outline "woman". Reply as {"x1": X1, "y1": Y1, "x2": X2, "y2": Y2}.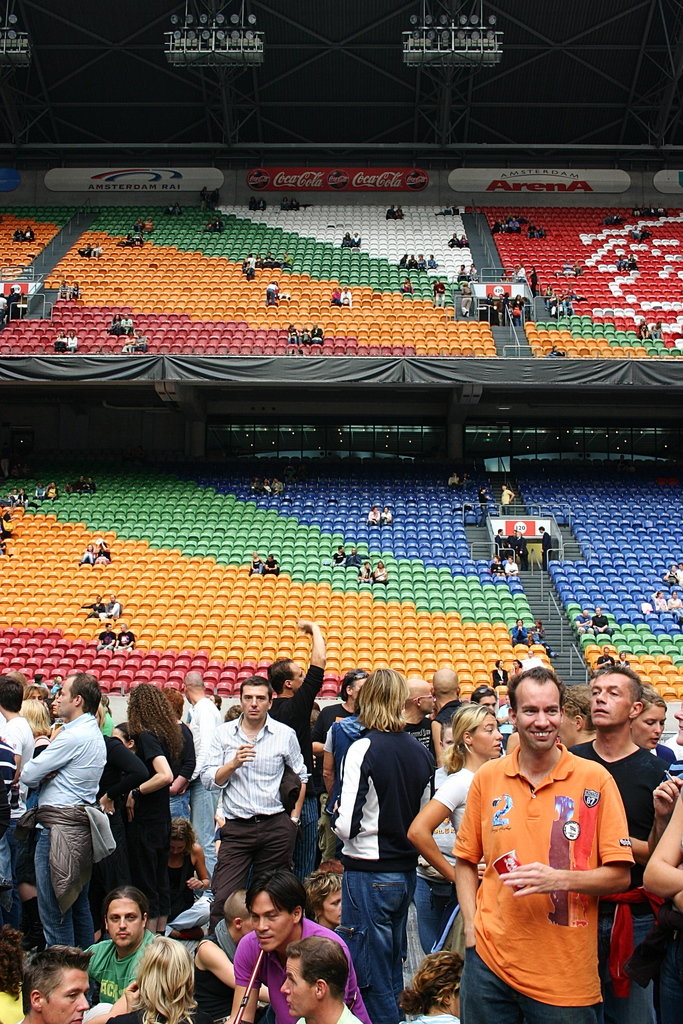
{"x1": 279, "y1": 194, "x2": 286, "y2": 208}.
